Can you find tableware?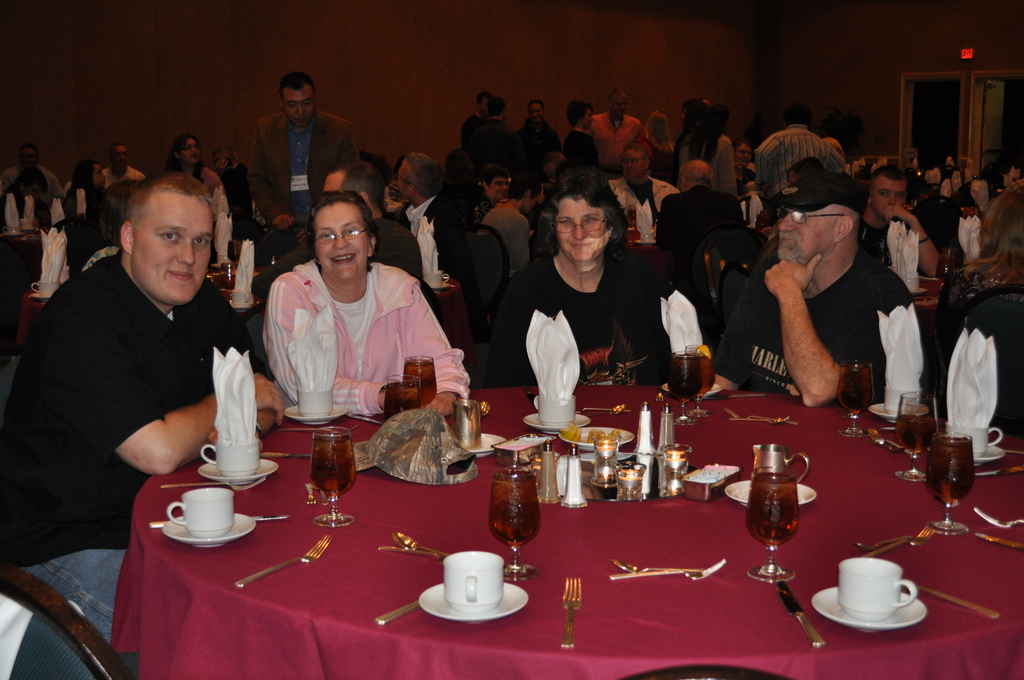
Yes, bounding box: box=[413, 581, 530, 621].
